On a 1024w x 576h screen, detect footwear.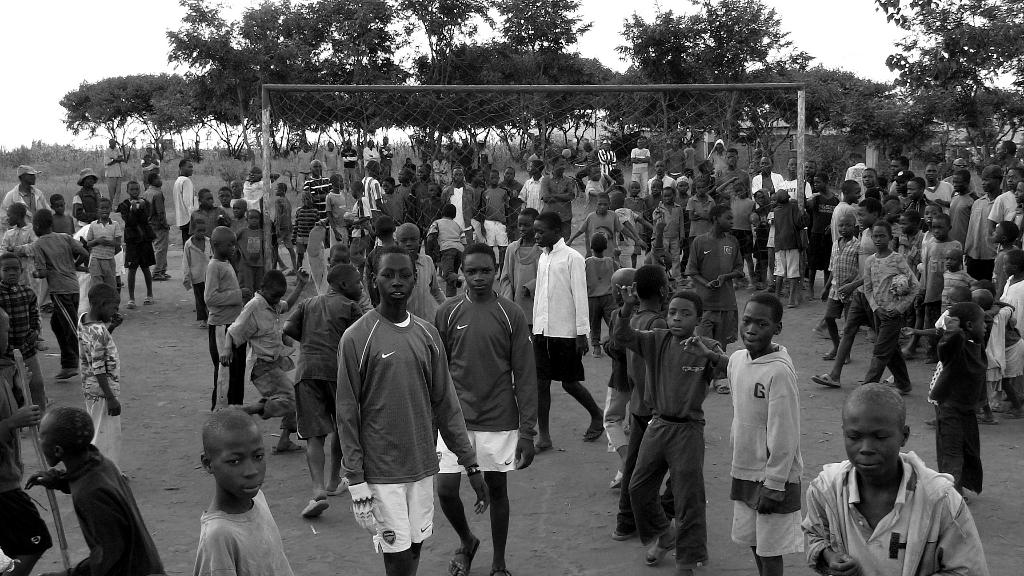
Rect(744, 284, 757, 294).
